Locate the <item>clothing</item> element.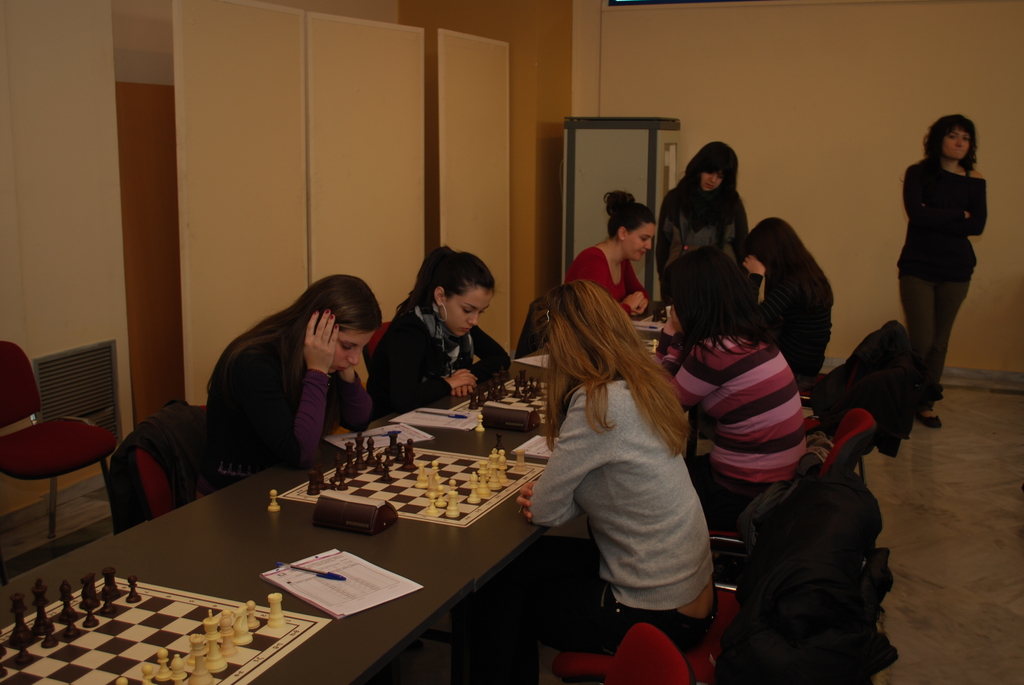
Element bbox: bbox(196, 313, 397, 483).
